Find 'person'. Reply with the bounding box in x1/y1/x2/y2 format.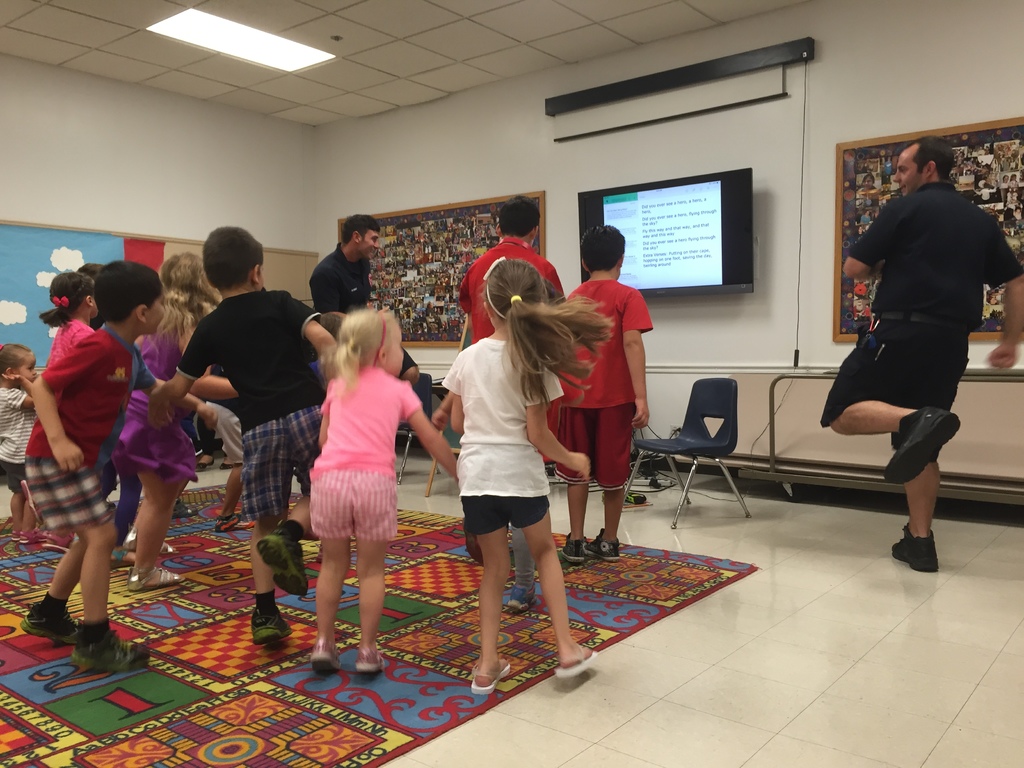
211/311/343/533.
